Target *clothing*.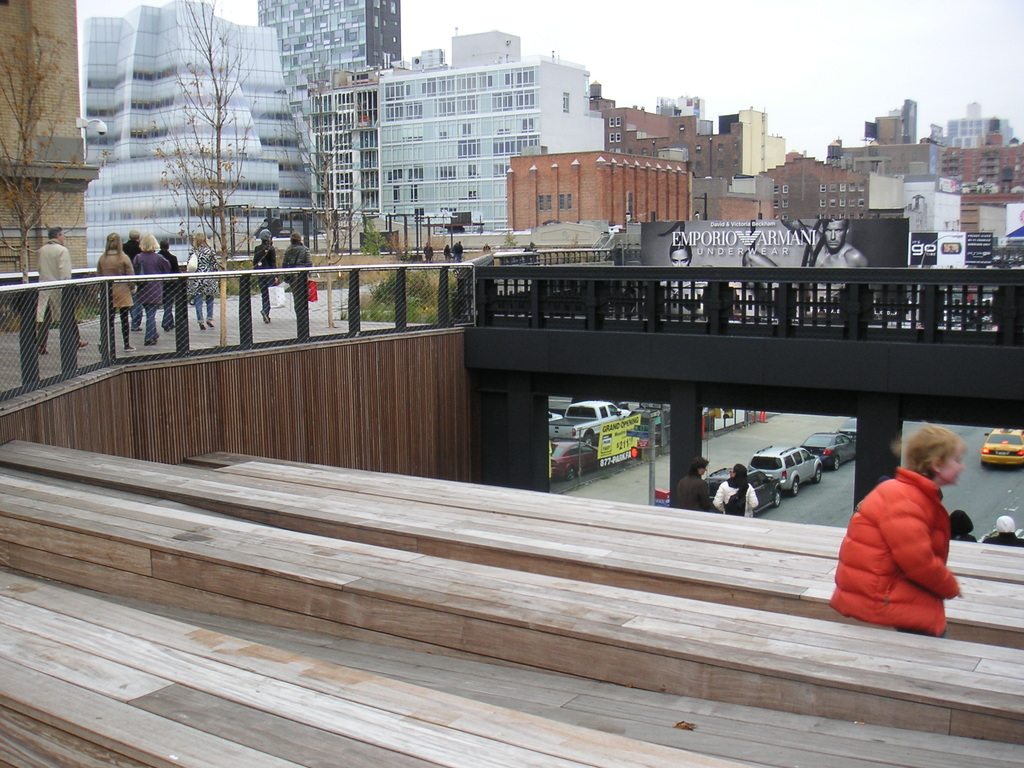
Target region: (x1=279, y1=243, x2=324, y2=304).
